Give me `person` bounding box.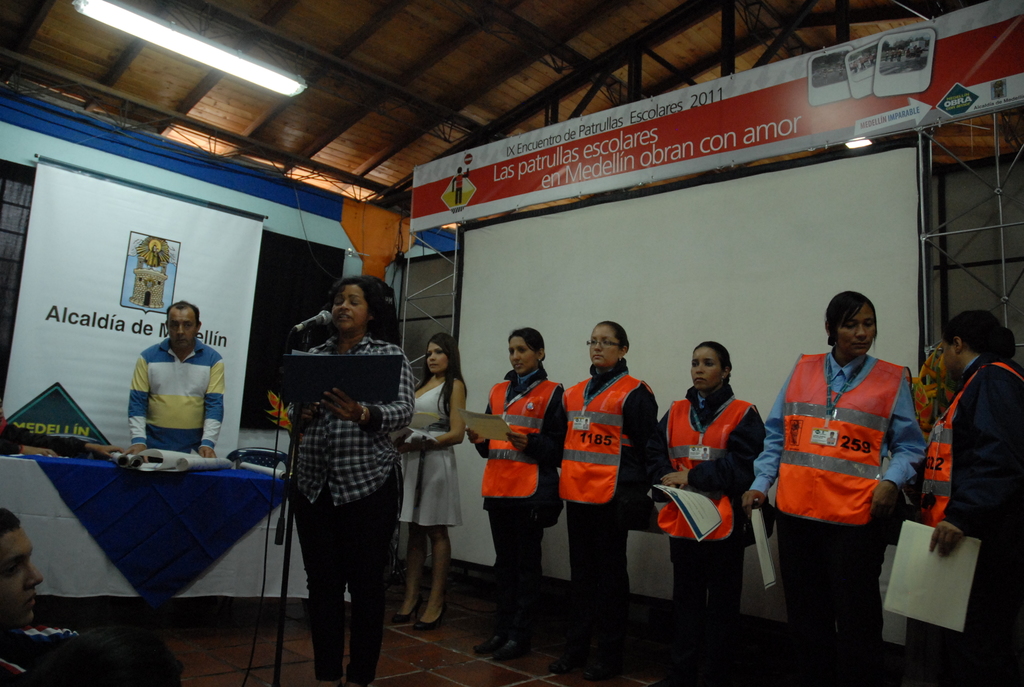
0, 511, 188, 686.
